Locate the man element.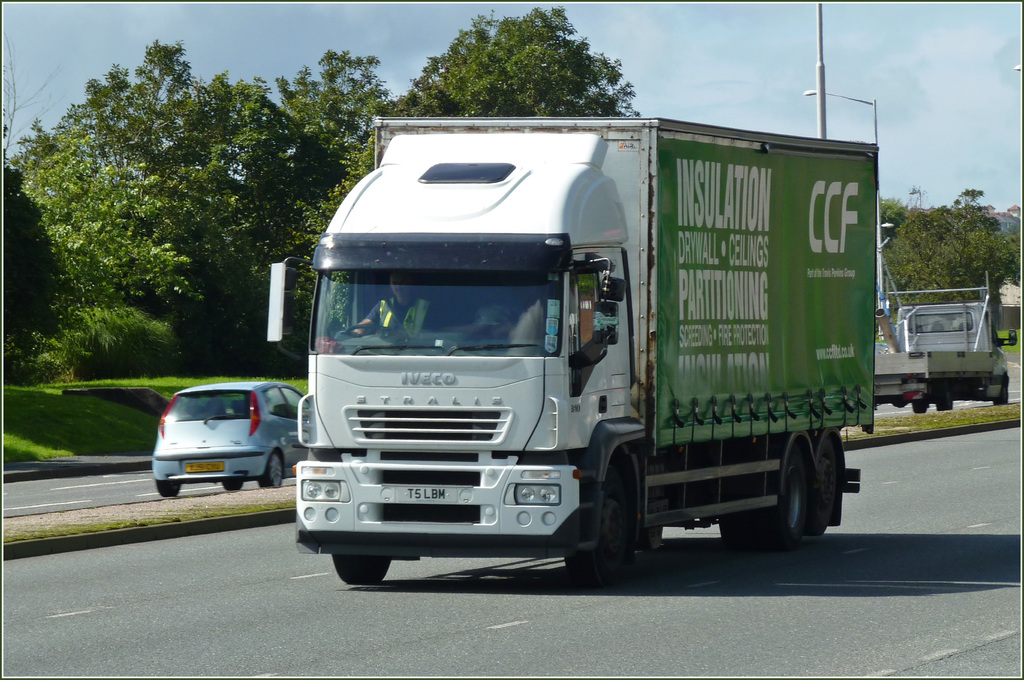
Element bbox: 350,274,438,340.
